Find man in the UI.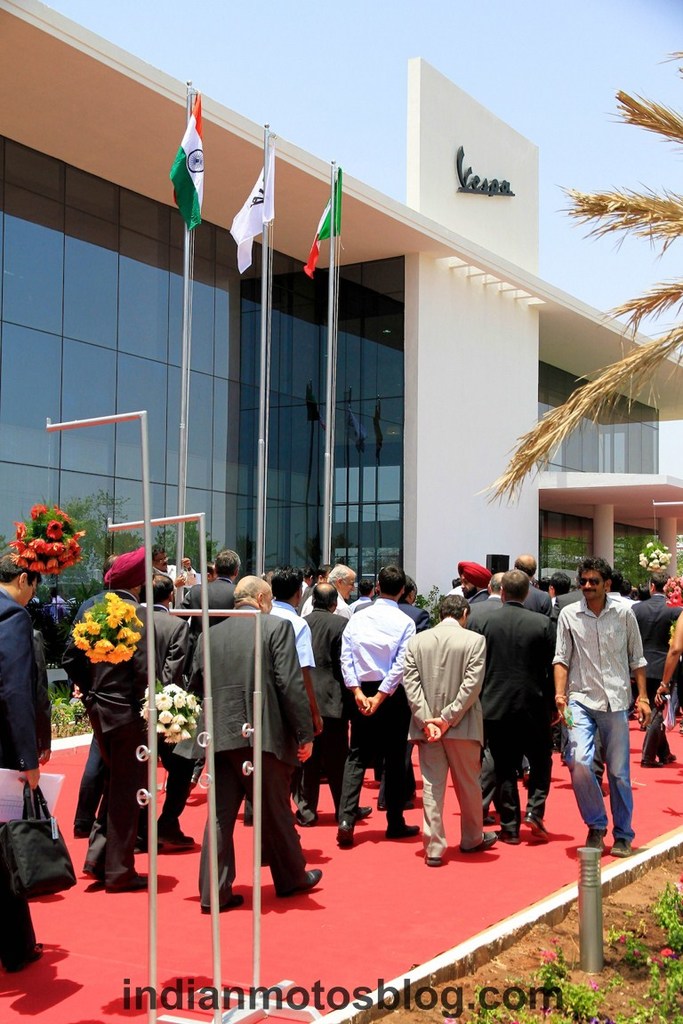
UI element at [left=188, top=569, right=322, bottom=908].
